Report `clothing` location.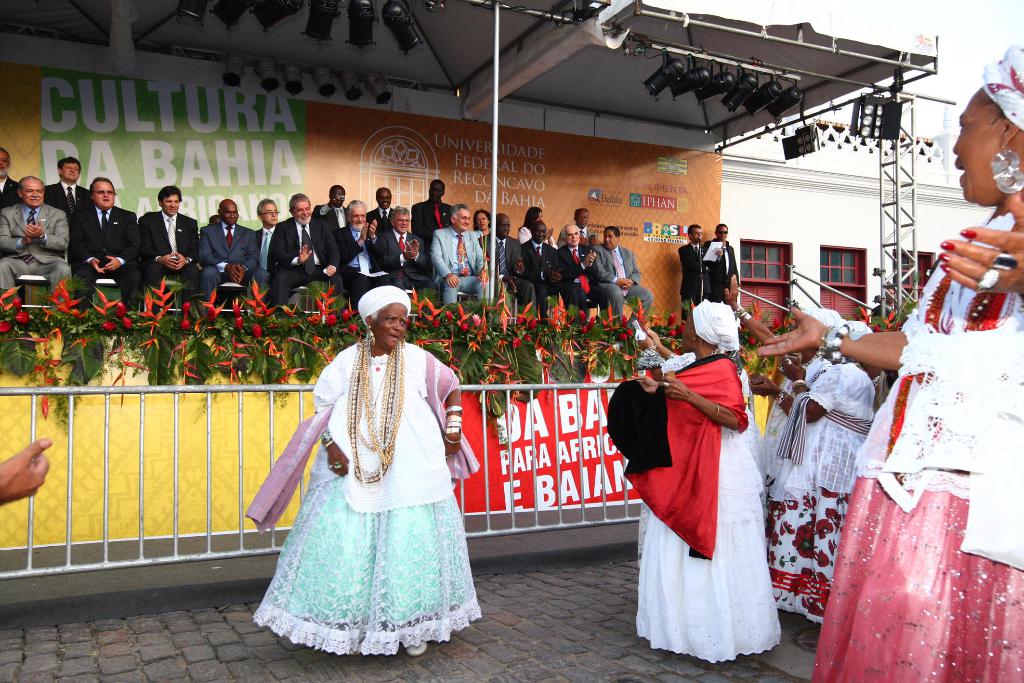
Report: Rect(43, 180, 93, 266).
